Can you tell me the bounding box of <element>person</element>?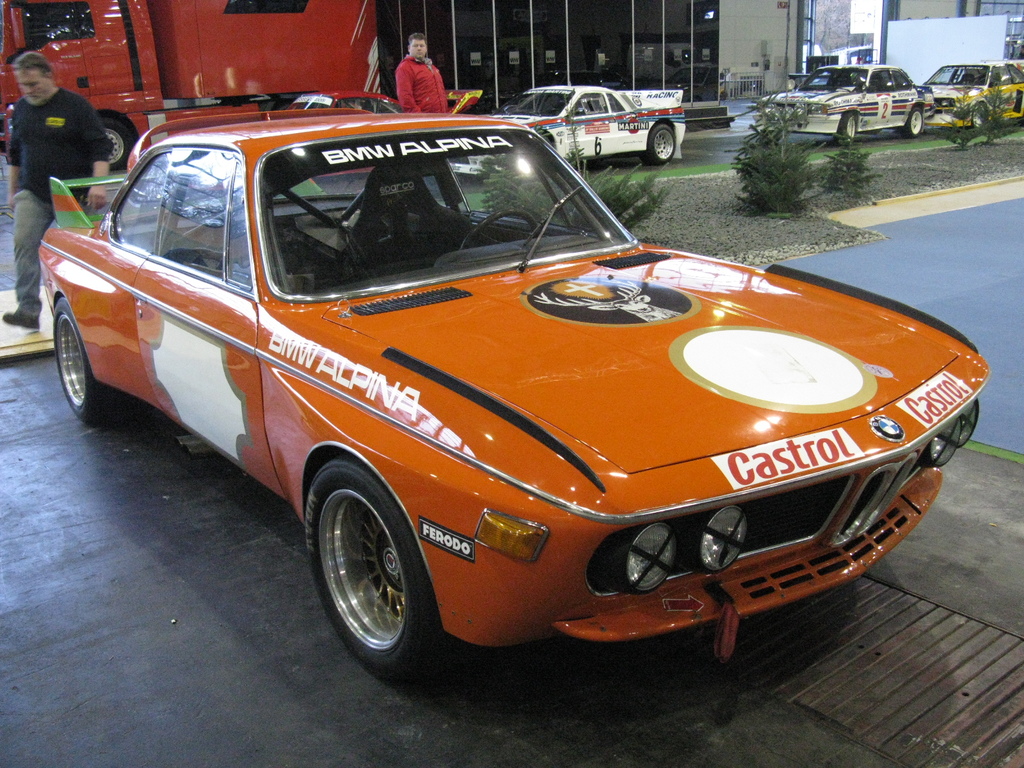
(372, 39, 458, 109).
